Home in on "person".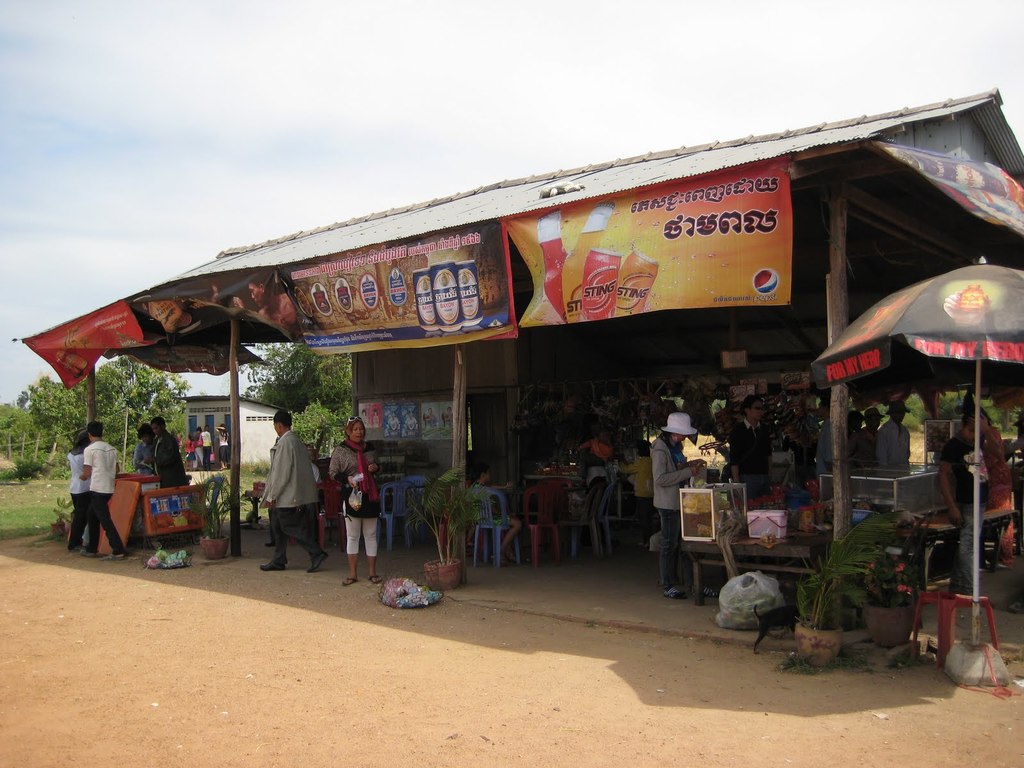
Homed in at bbox=(257, 408, 332, 572).
